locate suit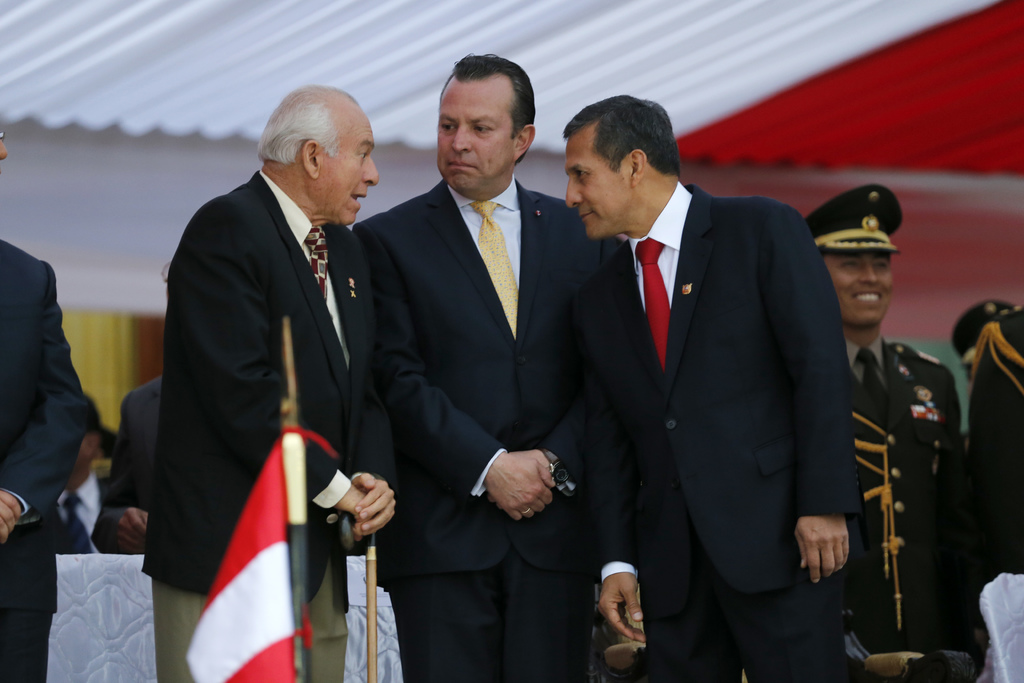
x1=553 y1=75 x2=867 y2=676
